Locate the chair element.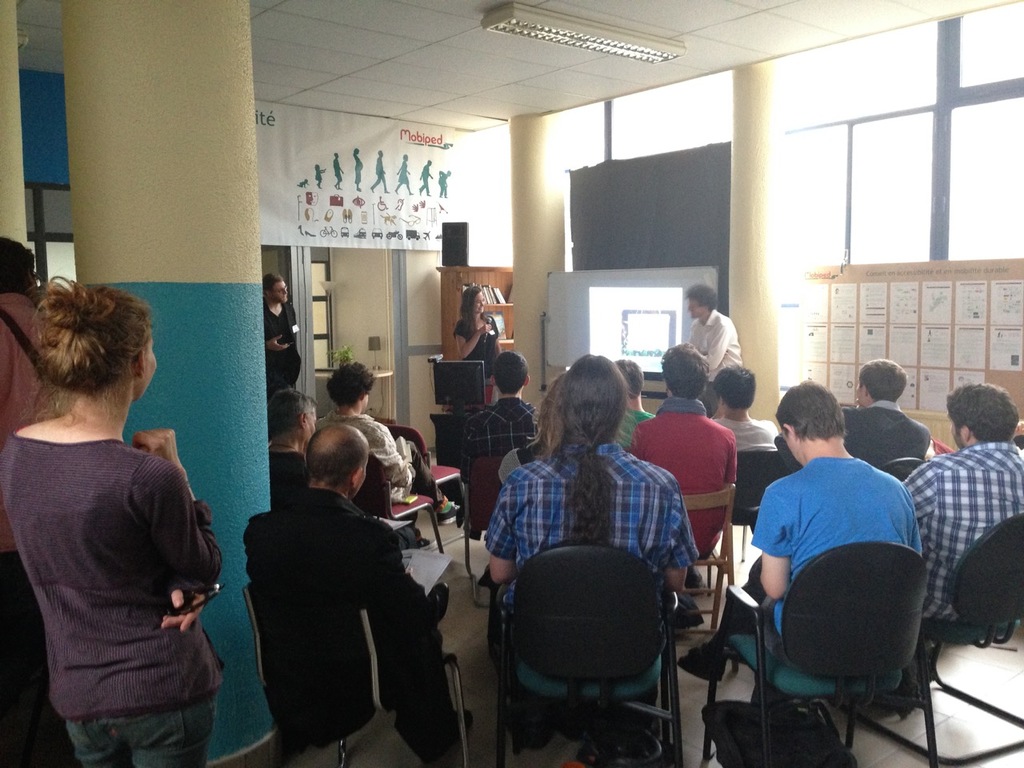
Element bbox: l=350, t=454, r=445, b=552.
